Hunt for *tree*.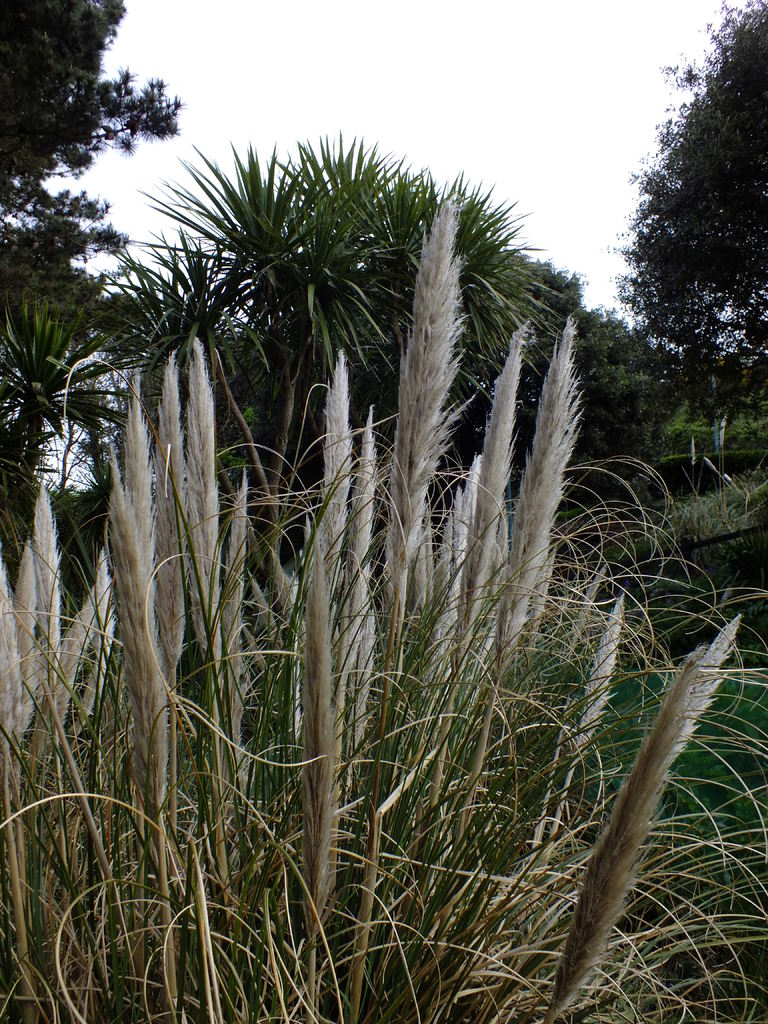
Hunted down at rect(0, 185, 150, 320).
